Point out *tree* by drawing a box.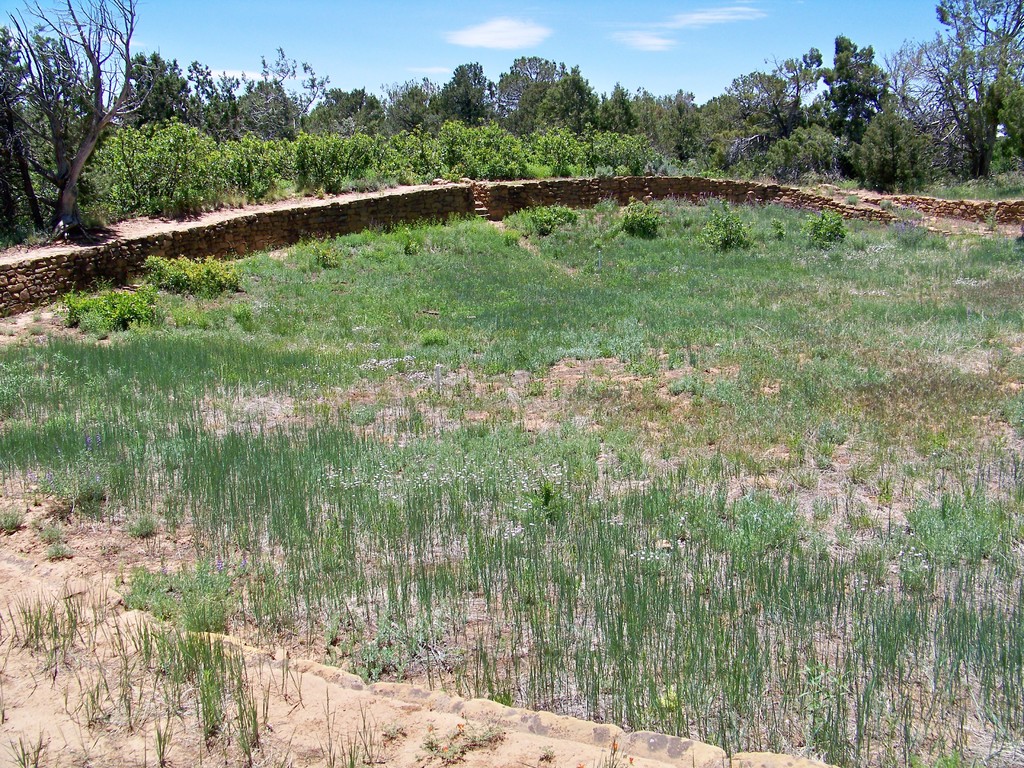
913/0/1023/182.
